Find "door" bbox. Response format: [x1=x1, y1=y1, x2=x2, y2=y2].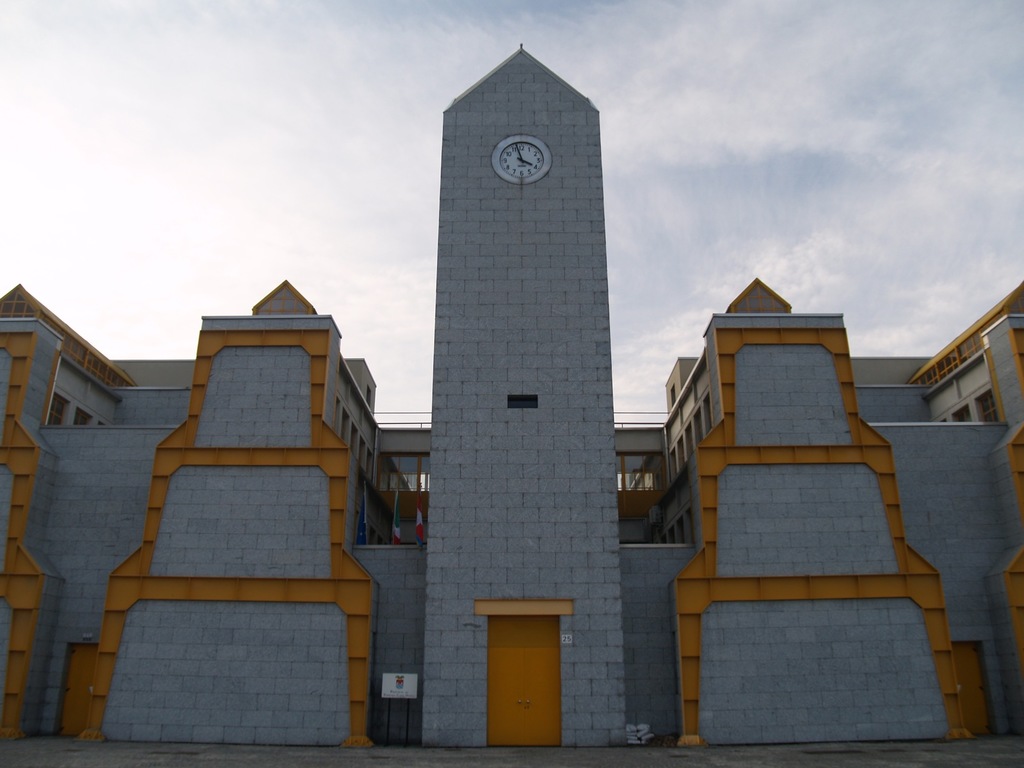
[x1=59, y1=645, x2=99, y2=738].
